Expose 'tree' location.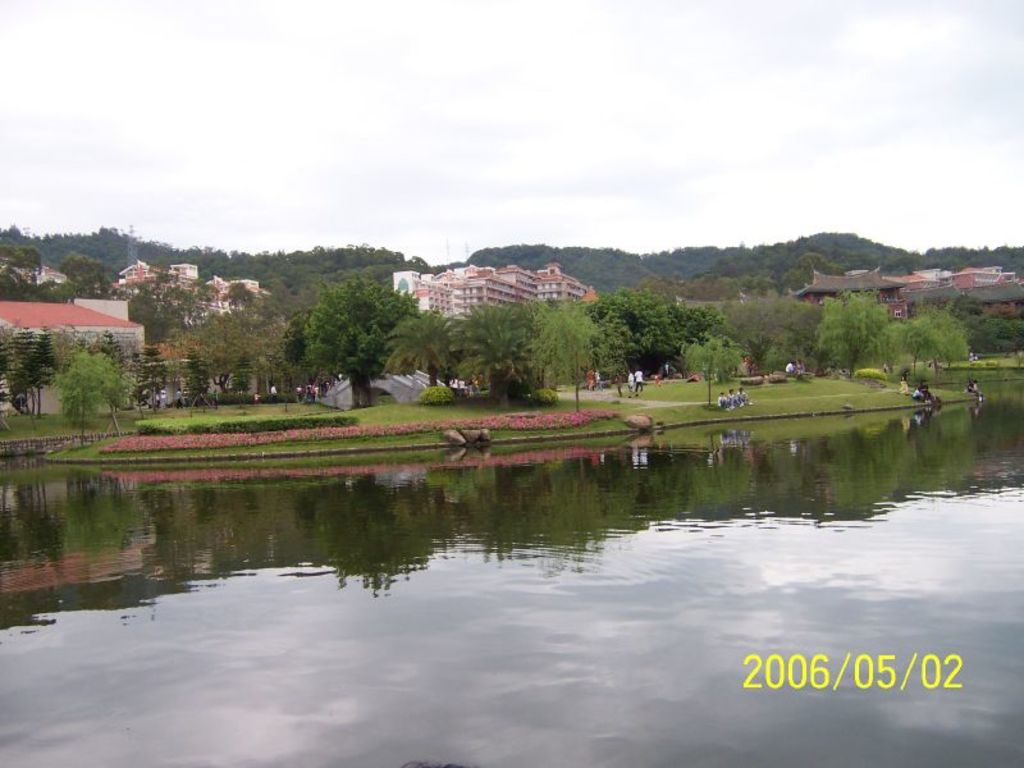
Exposed at [x1=686, y1=332, x2=737, y2=404].
